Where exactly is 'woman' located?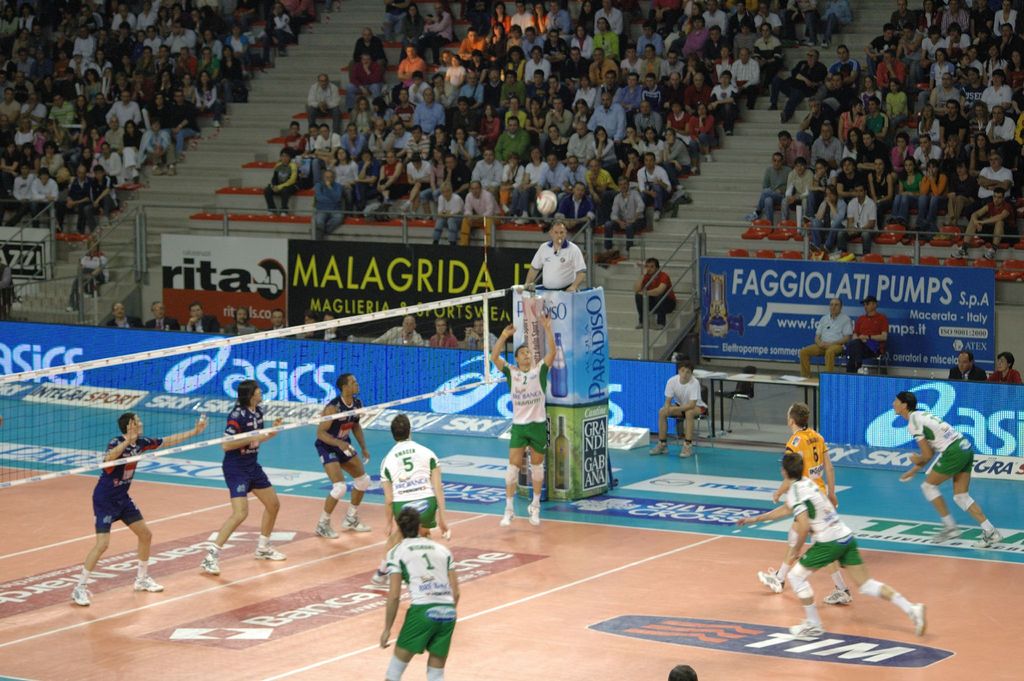
Its bounding box is x1=884 y1=78 x2=908 y2=132.
